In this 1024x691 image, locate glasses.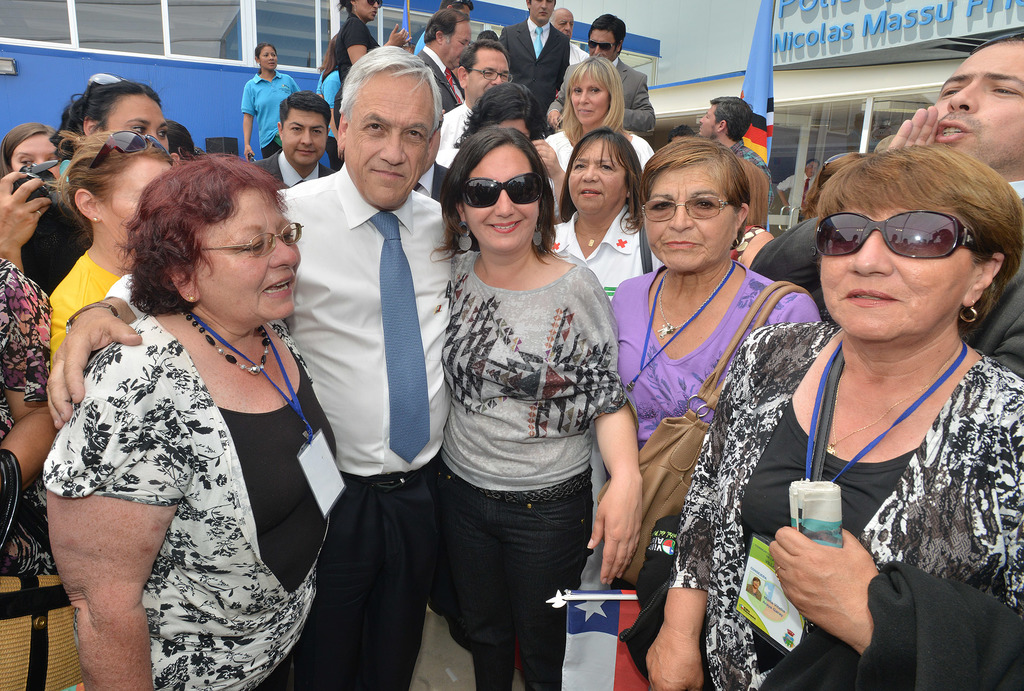
Bounding box: 23, 159, 60, 187.
